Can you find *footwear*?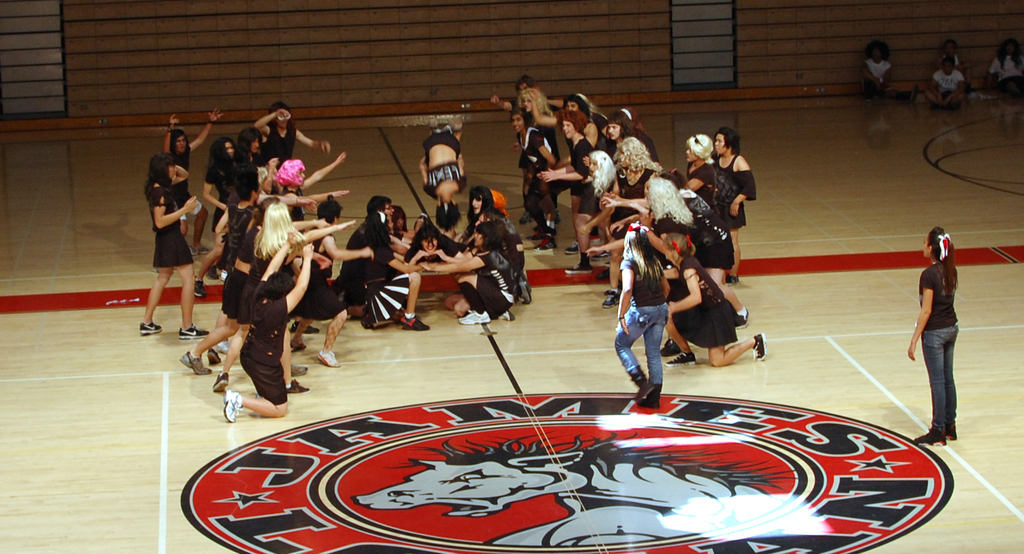
Yes, bounding box: x1=193 y1=283 x2=204 y2=297.
